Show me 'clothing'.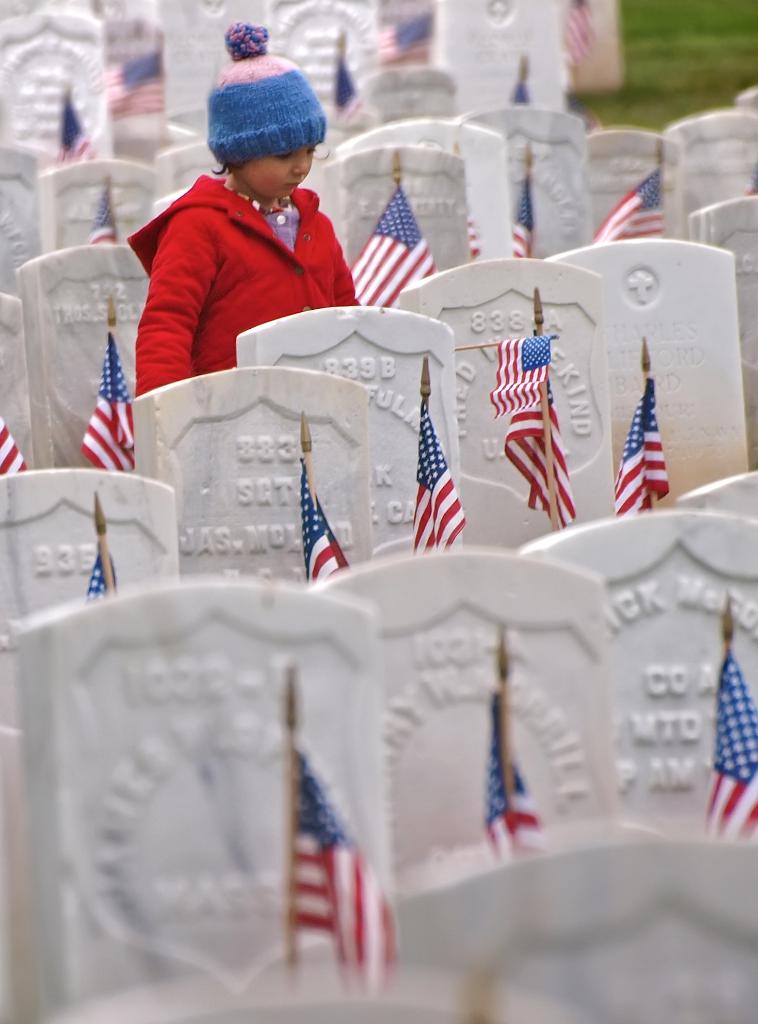
'clothing' is here: l=200, t=18, r=328, b=168.
